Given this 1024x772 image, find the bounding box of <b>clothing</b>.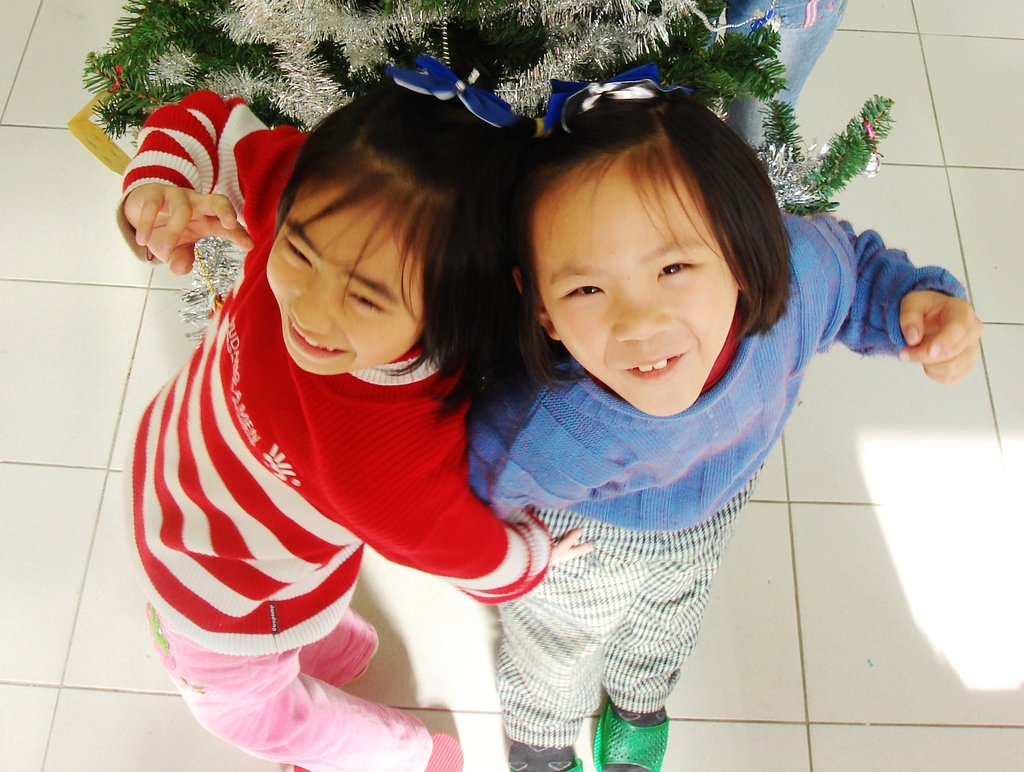
pyautogui.locateOnScreen(120, 83, 552, 771).
